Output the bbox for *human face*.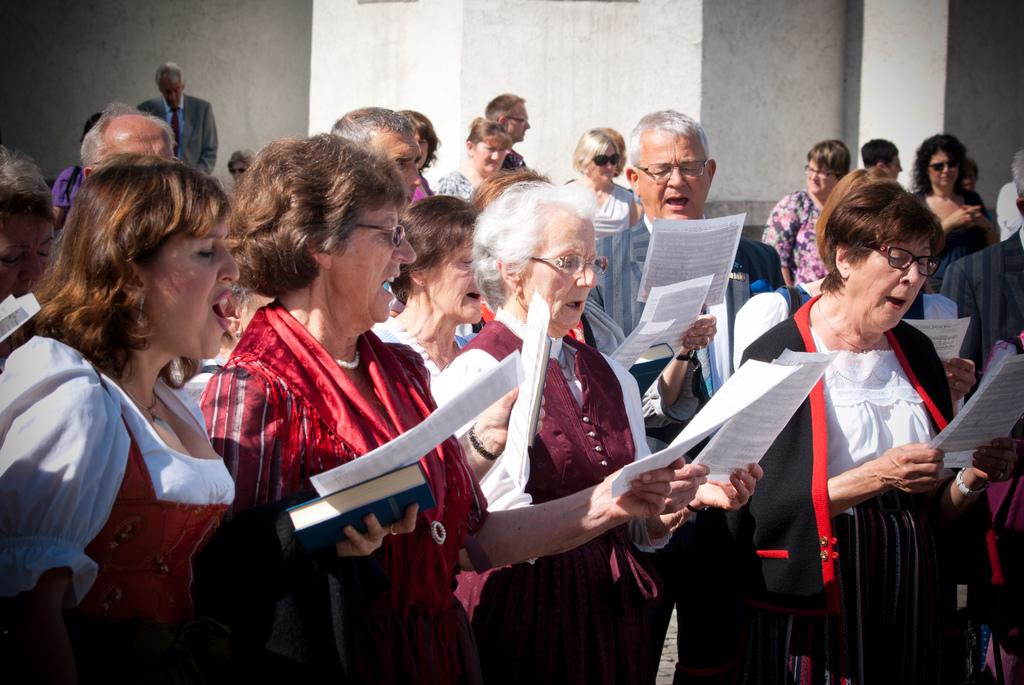
<region>846, 239, 929, 336</region>.
